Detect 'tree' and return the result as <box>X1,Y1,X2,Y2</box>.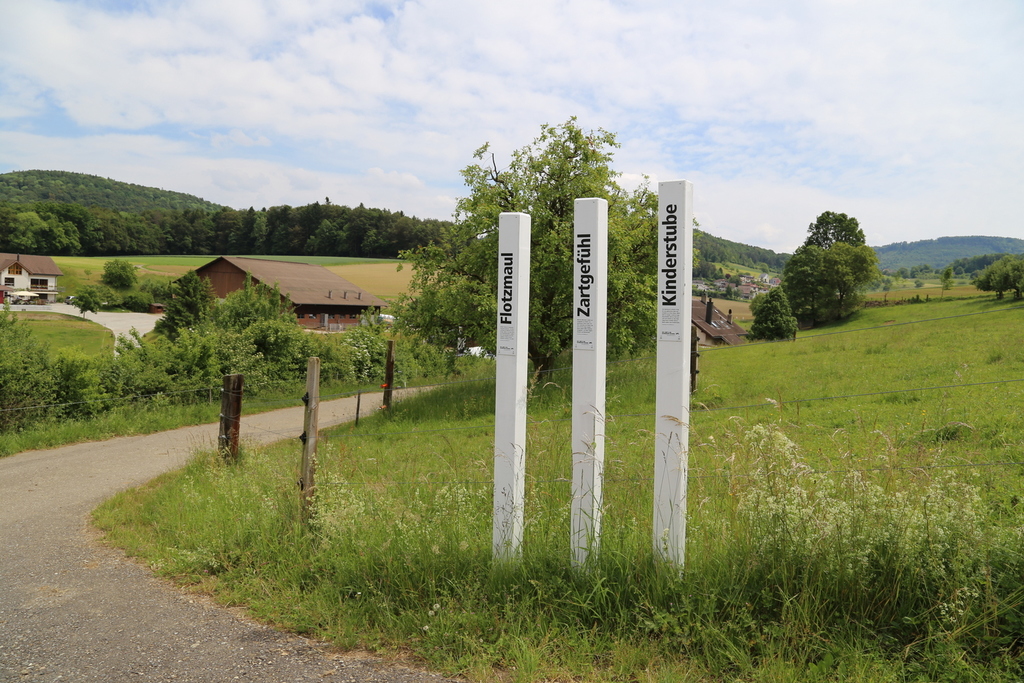
<box>971,257,1023,301</box>.
